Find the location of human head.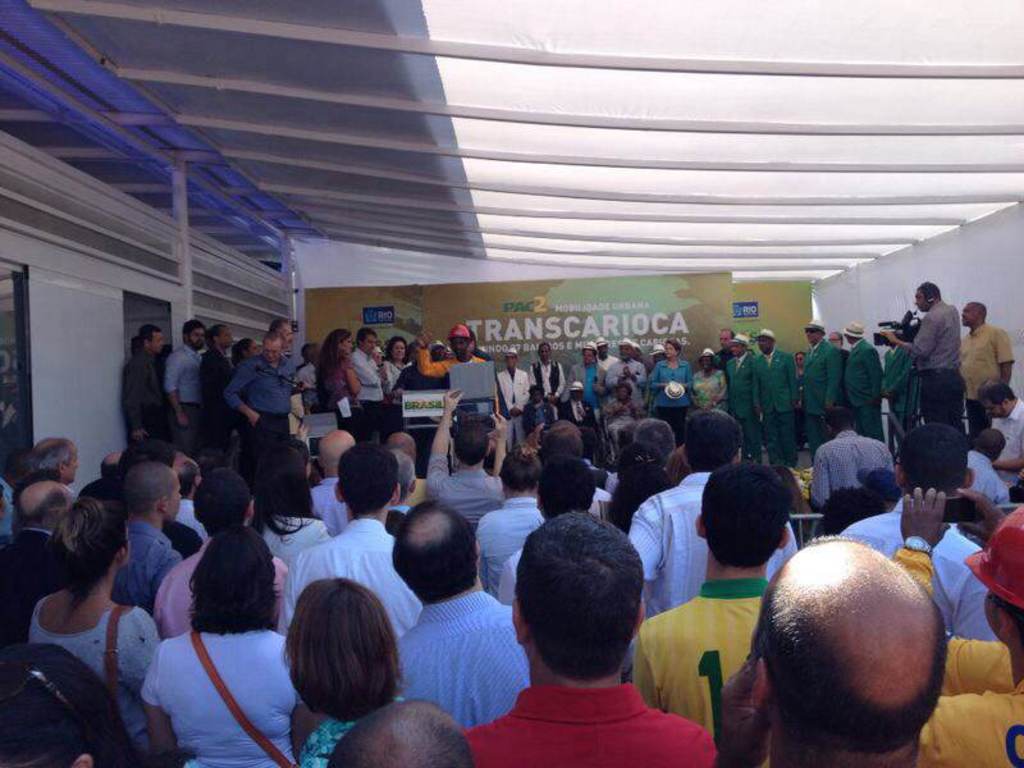
Location: l=594, t=335, r=608, b=357.
